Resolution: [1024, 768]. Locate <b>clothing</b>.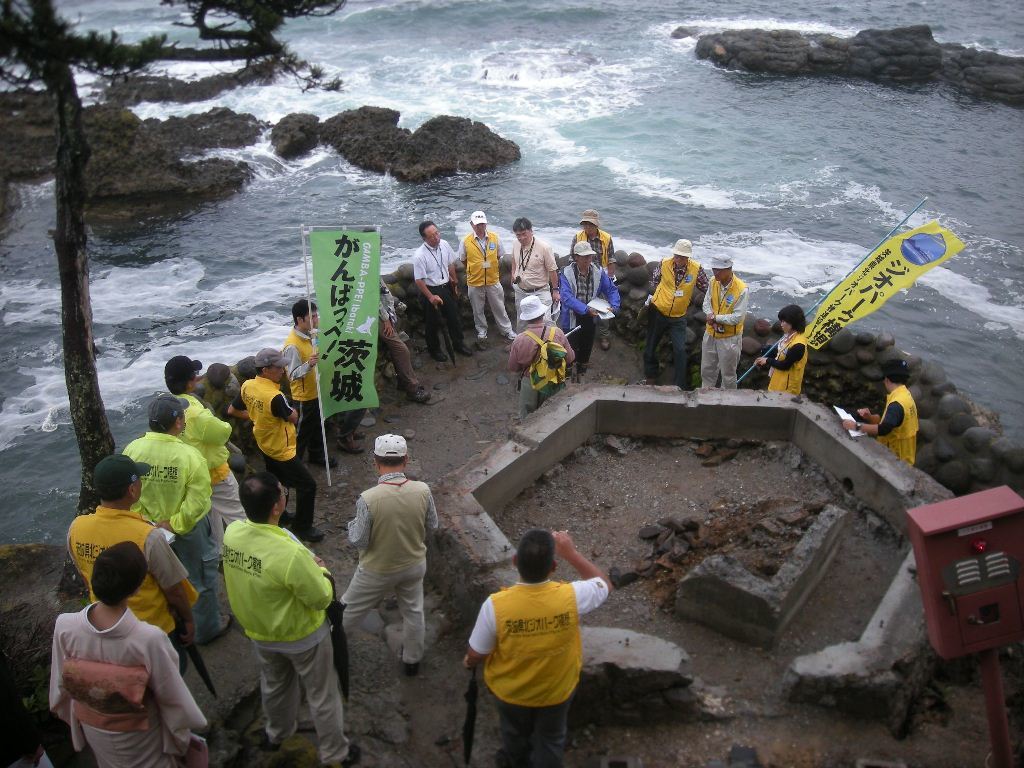
rect(645, 260, 707, 389).
